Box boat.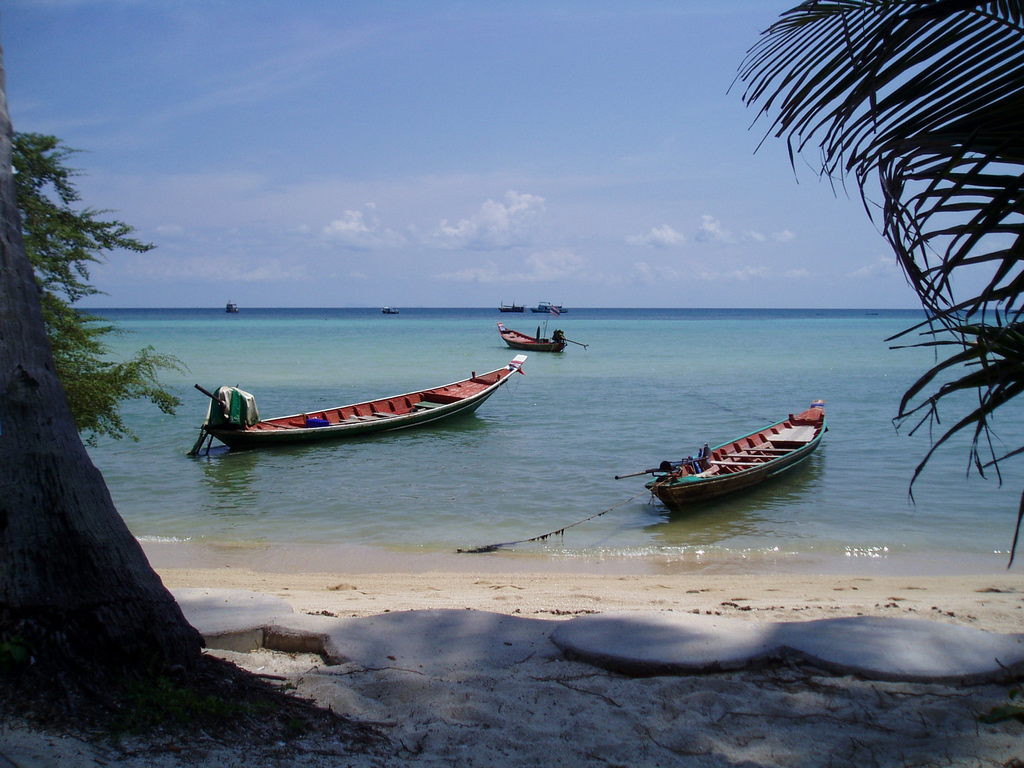
<box>604,396,826,518</box>.
